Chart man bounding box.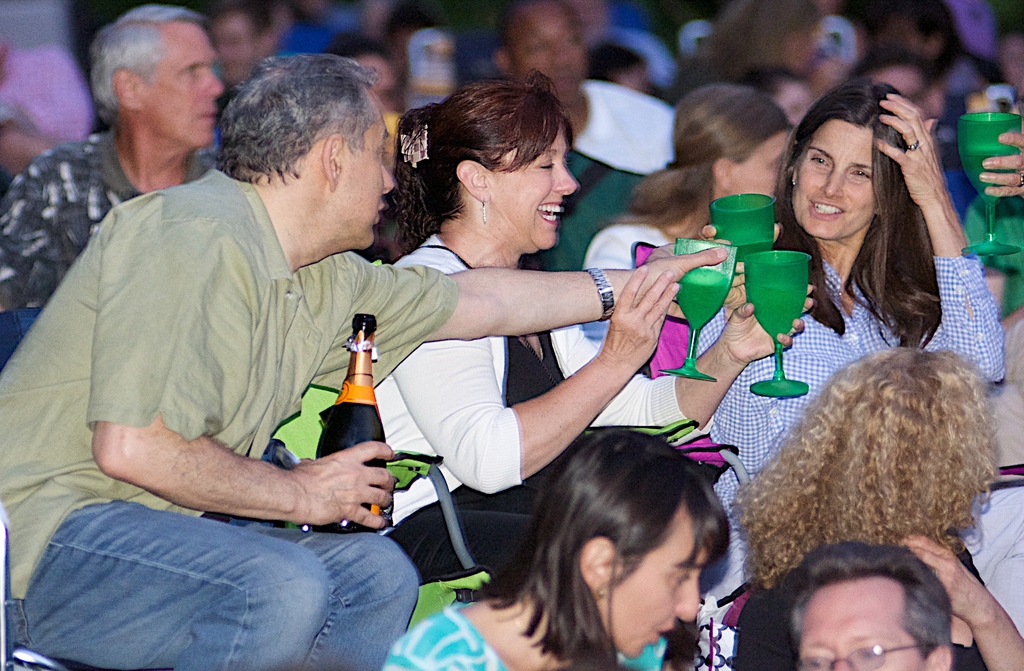
Charted: crop(0, 4, 223, 318).
